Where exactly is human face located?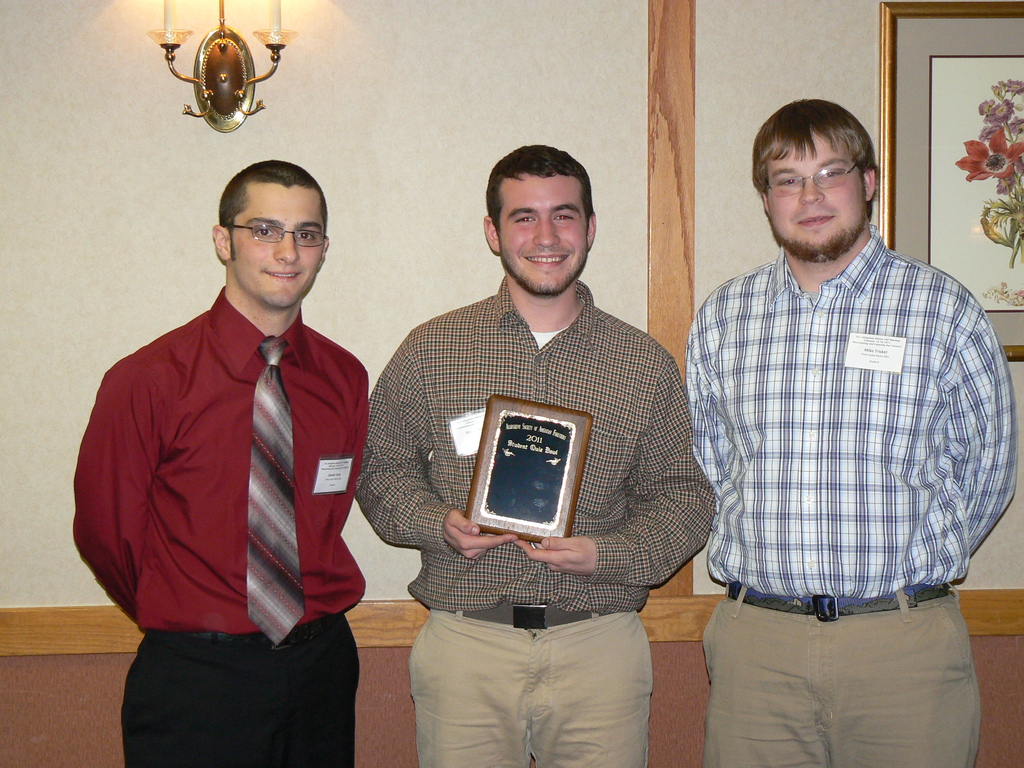
Its bounding box is (768,131,867,259).
